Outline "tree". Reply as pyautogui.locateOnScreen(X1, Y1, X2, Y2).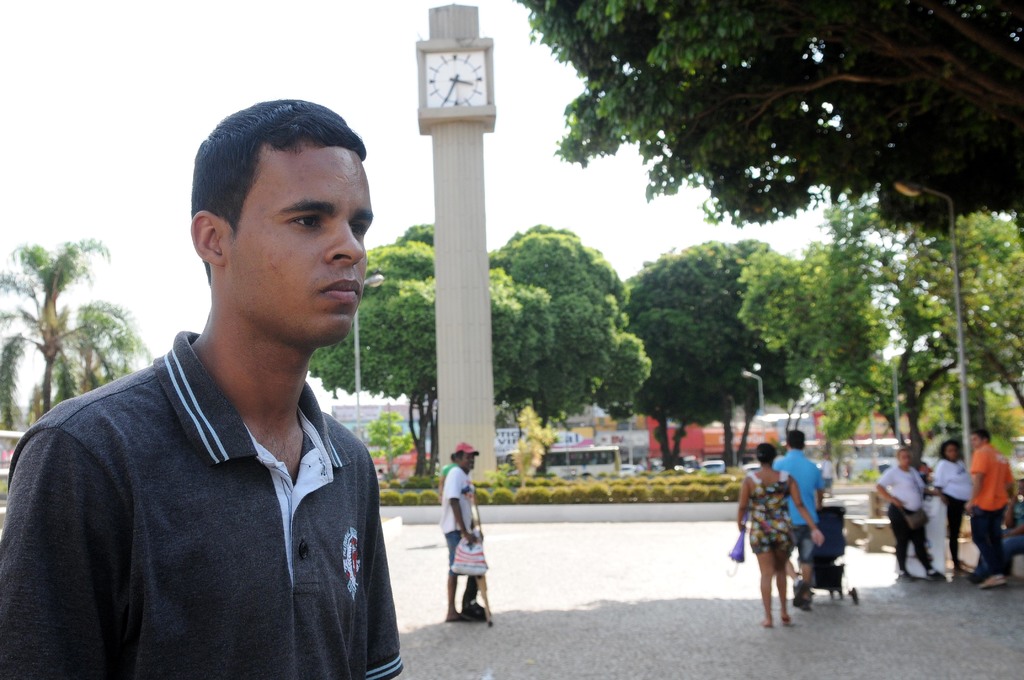
pyautogui.locateOnScreen(510, 0, 1023, 257).
